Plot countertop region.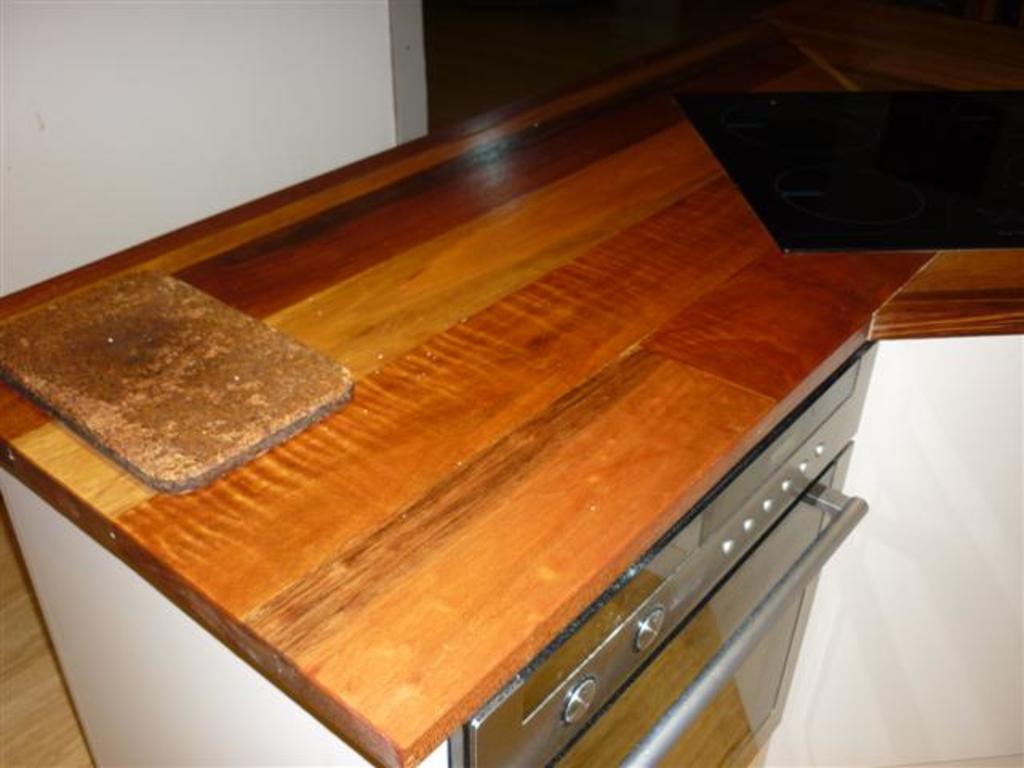
Plotted at 0,0,1022,766.
